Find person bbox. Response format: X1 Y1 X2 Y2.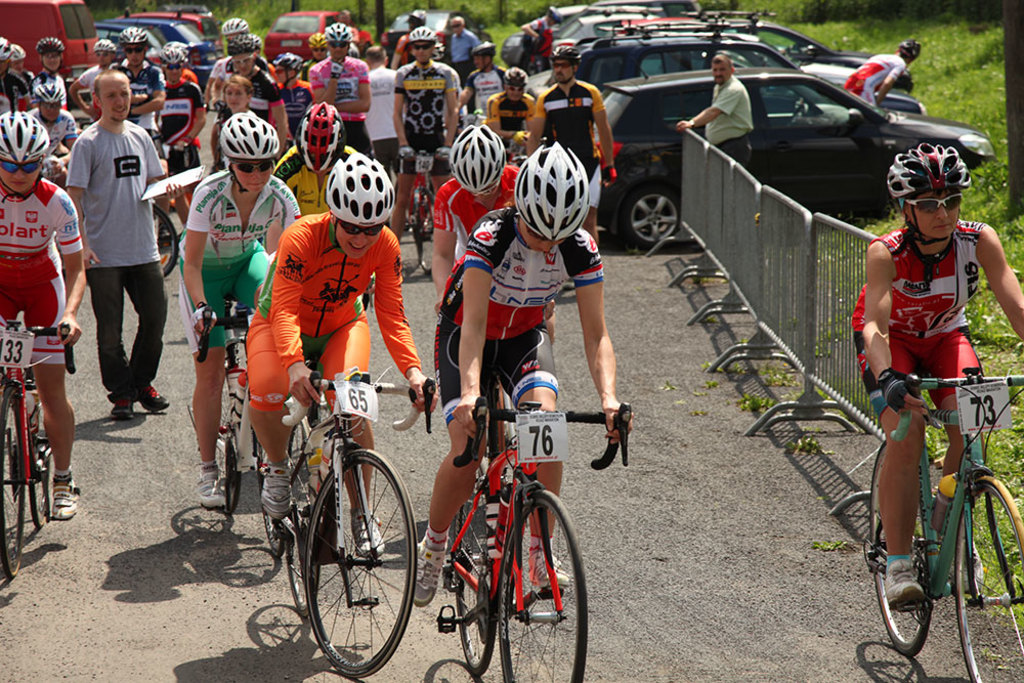
675 48 757 198.
